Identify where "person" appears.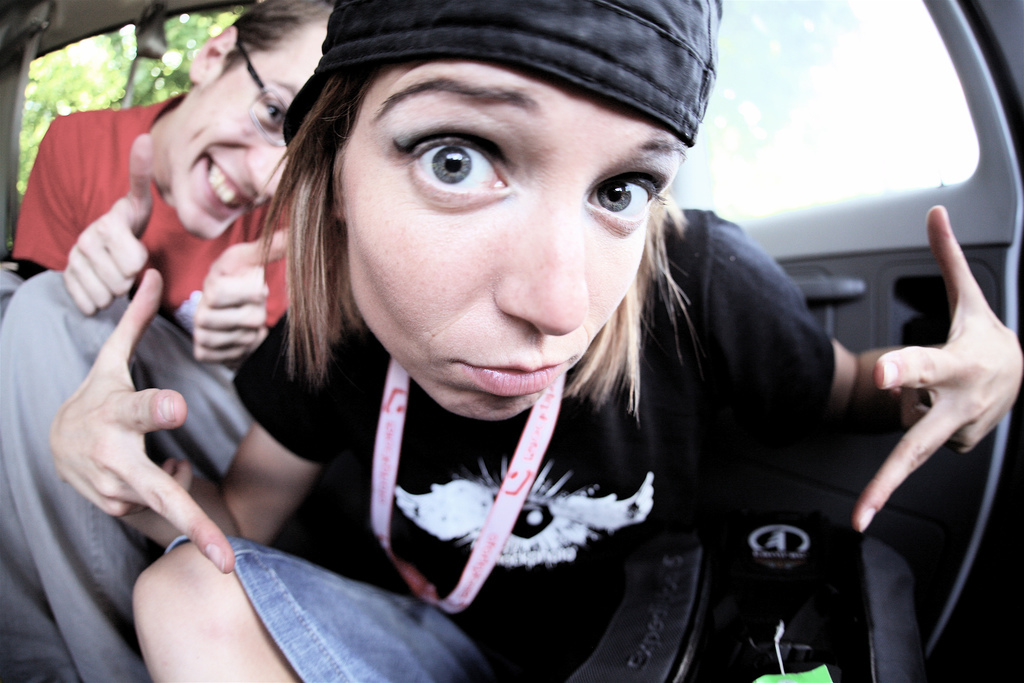
Appears at (0, 0, 333, 682).
